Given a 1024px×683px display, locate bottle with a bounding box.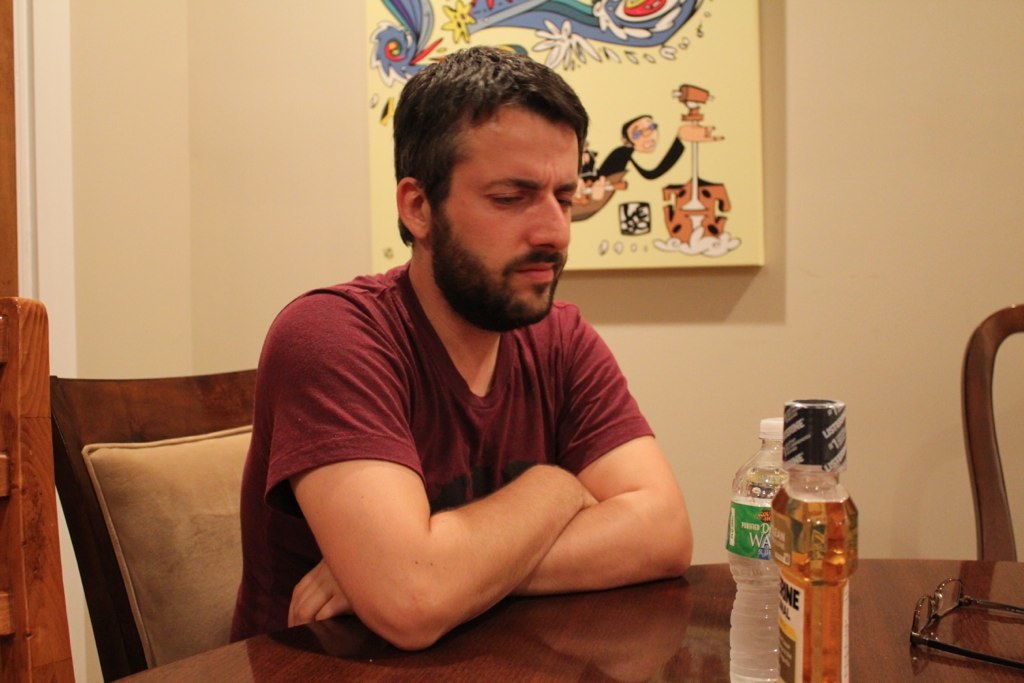
Located: 721 417 793 682.
